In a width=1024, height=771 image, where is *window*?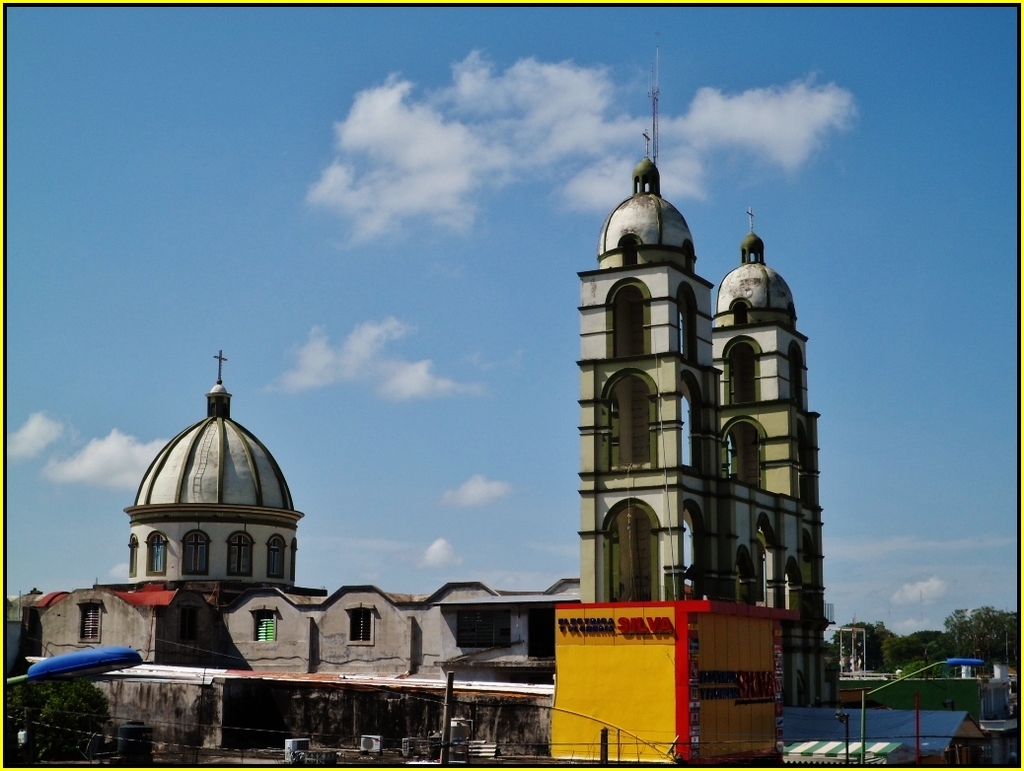
{"x1": 141, "y1": 528, "x2": 168, "y2": 574}.
